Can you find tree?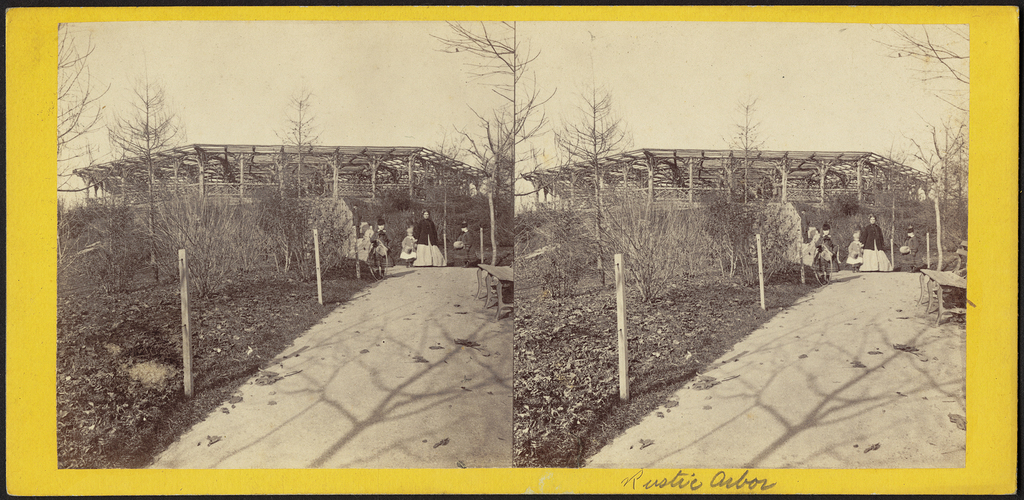
Yes, bounding box: <region>436, 17, 543, 244</region>.
